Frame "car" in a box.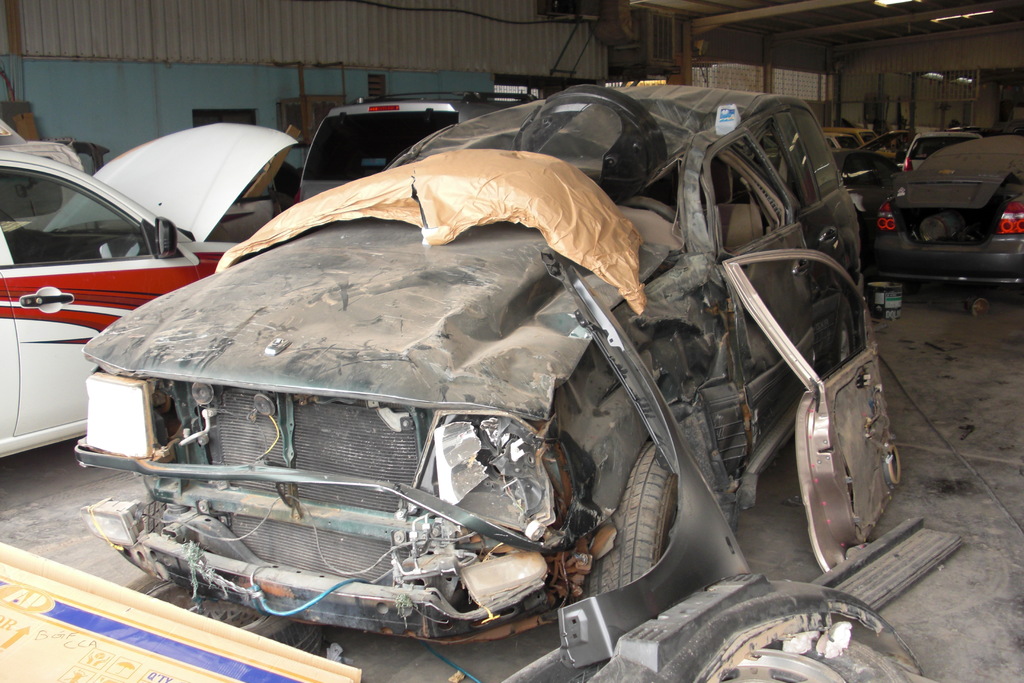
906,130,988,174.
